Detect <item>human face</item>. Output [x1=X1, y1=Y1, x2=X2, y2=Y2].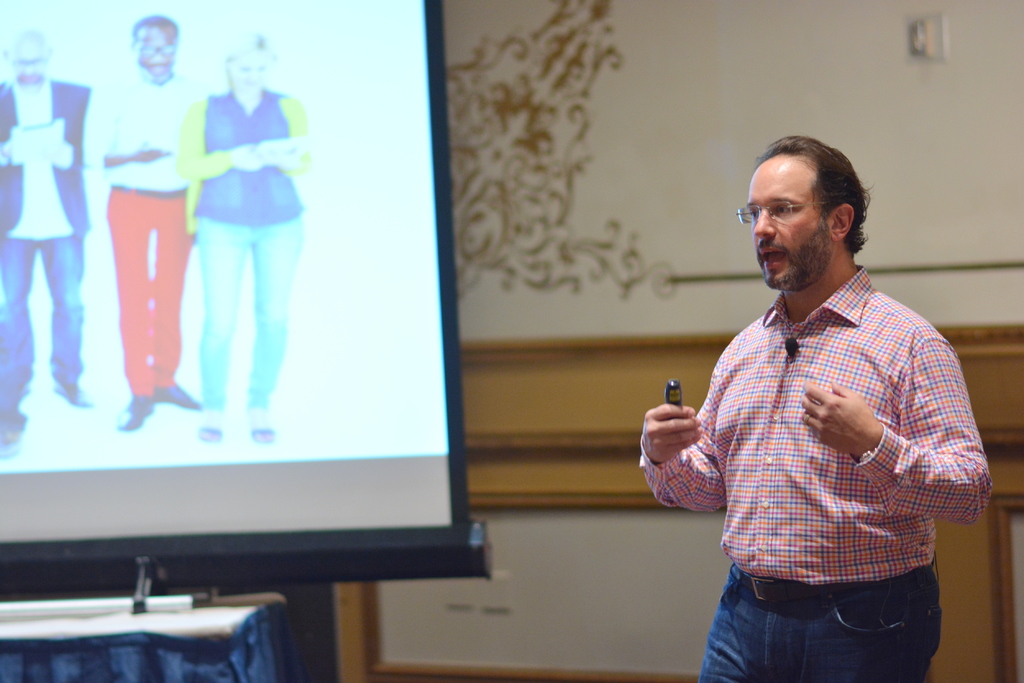
[x1=8, y1=44, x2=45, y2=87].
